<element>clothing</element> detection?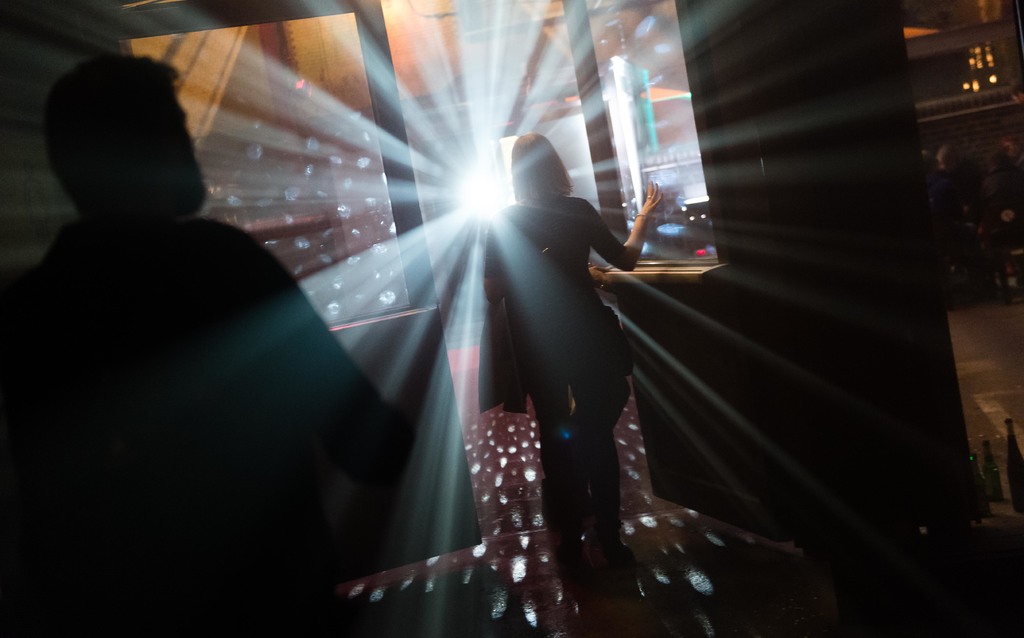
locate(12, 144, 382, 591)
